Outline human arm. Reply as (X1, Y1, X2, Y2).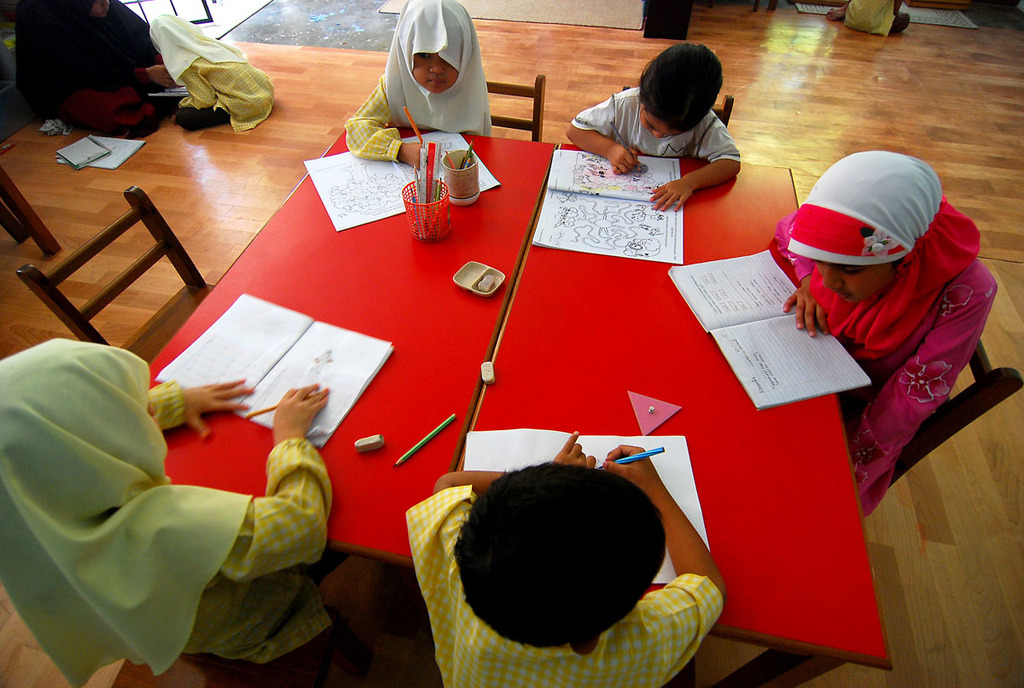
(148, 372, 323, 568).
